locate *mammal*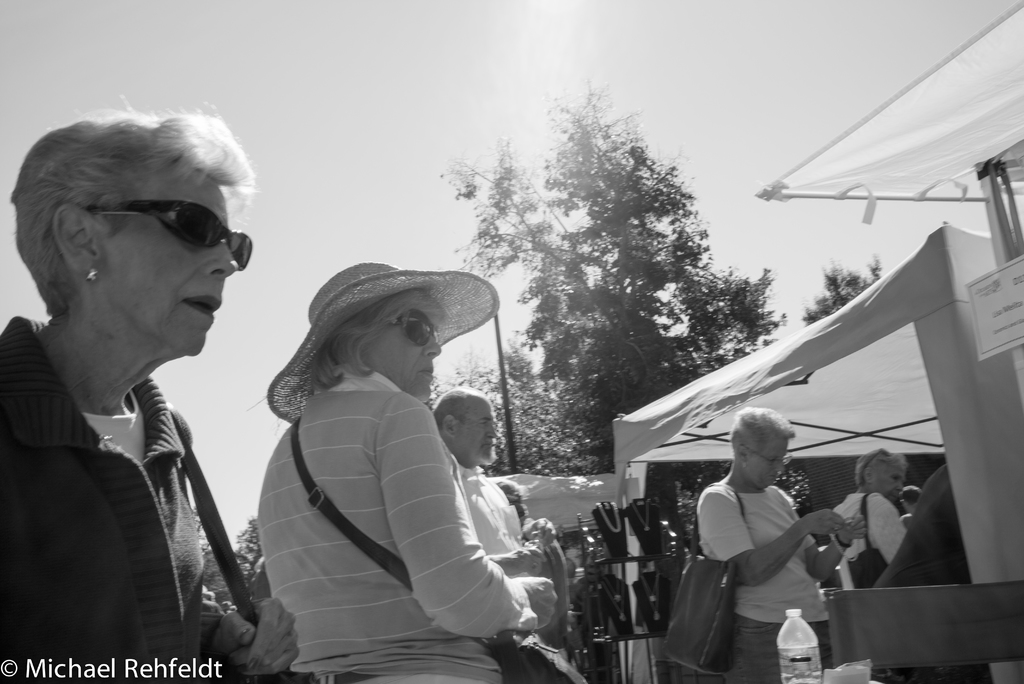
select_region(496, 481, 575, 642)
